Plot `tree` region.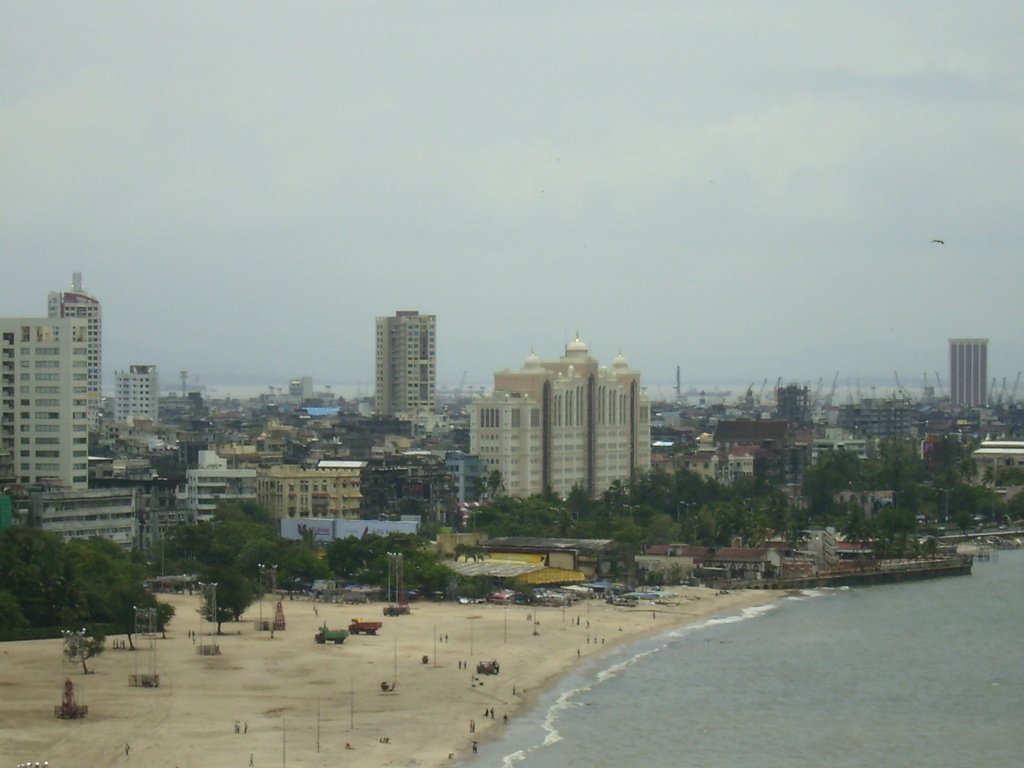
Plotted at rect(824, 437, 1023, 563).
